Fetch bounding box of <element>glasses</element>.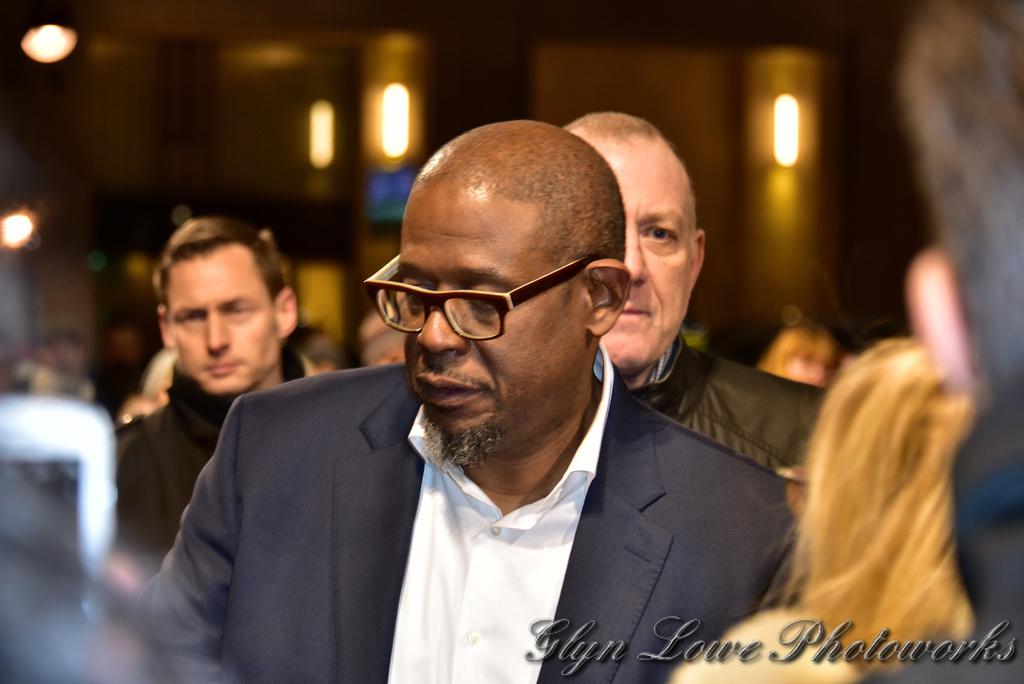
Bbox: (left=367, top=257, right=616, bottom=344).
